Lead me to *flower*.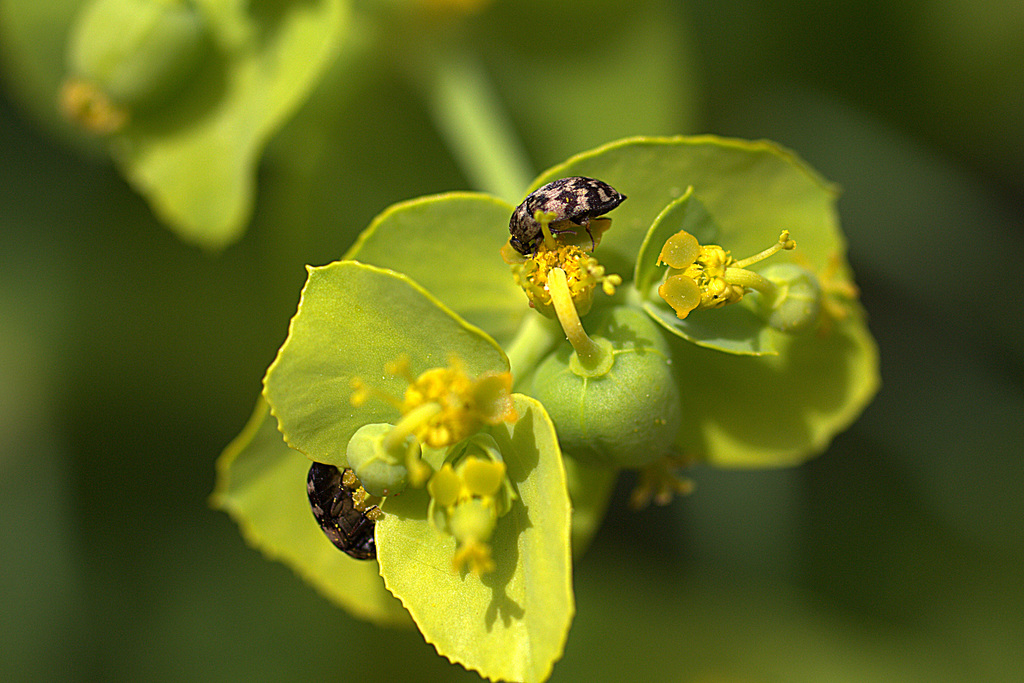
Lead to box(385, 341, 519, 451).
